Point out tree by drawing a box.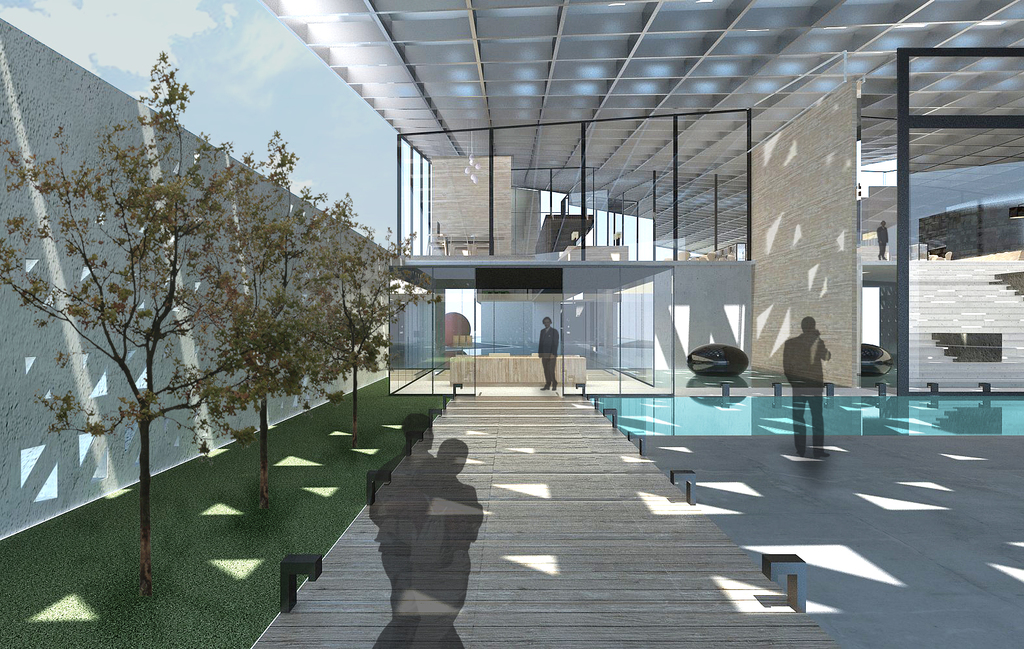
rect(291, 194, 447, 452).
